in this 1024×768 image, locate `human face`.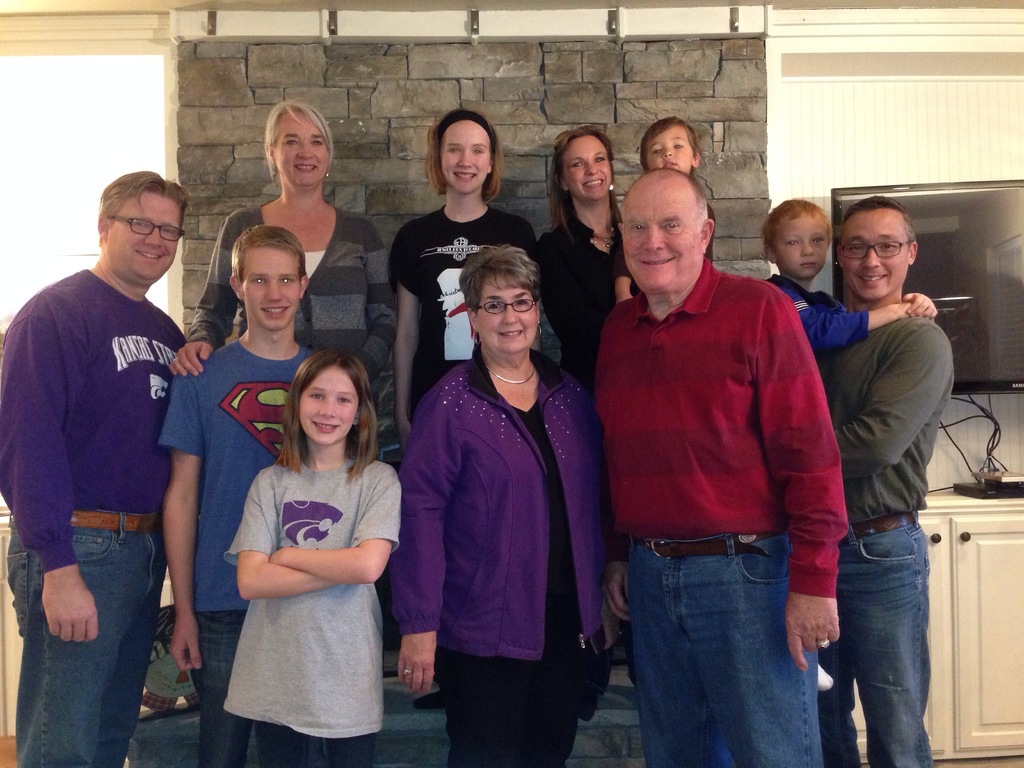
Bounding box: [623, 191, 703, 296].
